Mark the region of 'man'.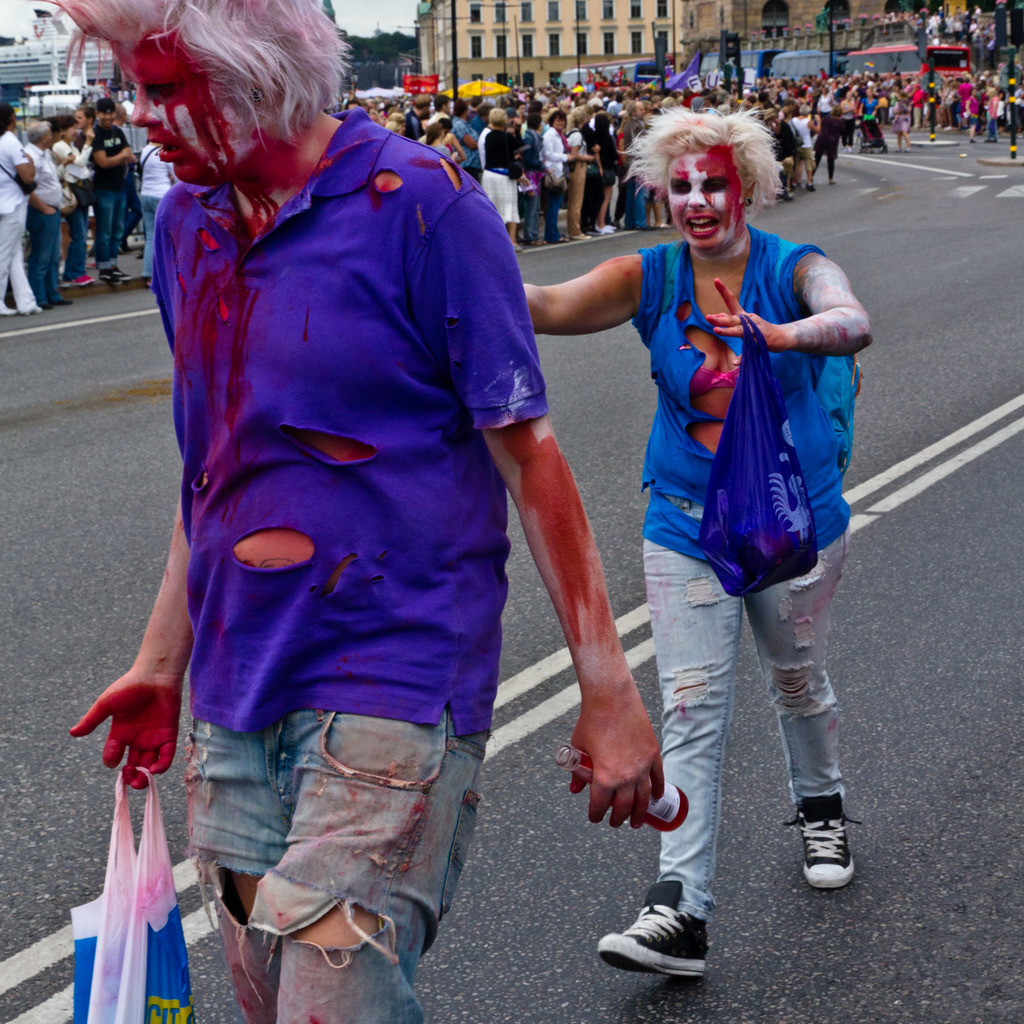
Region: <bbox>0, 109, 32, 317</bbox>.
